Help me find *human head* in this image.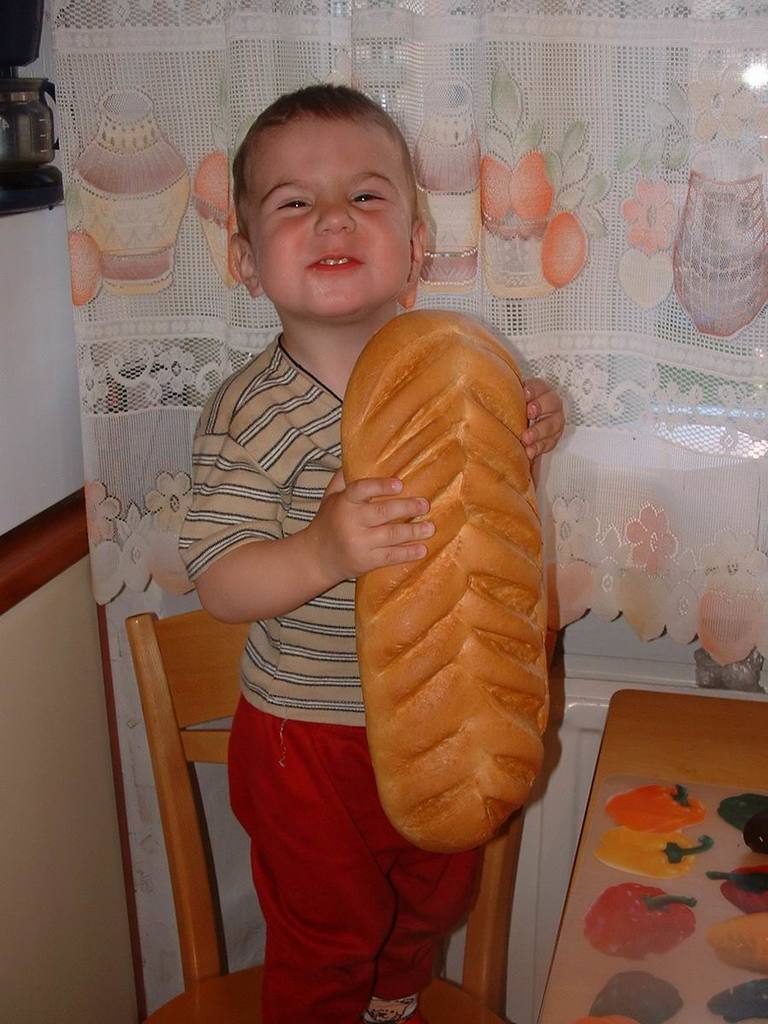
Found it: <bbox>212, 91, 425, 358</bbox>.
